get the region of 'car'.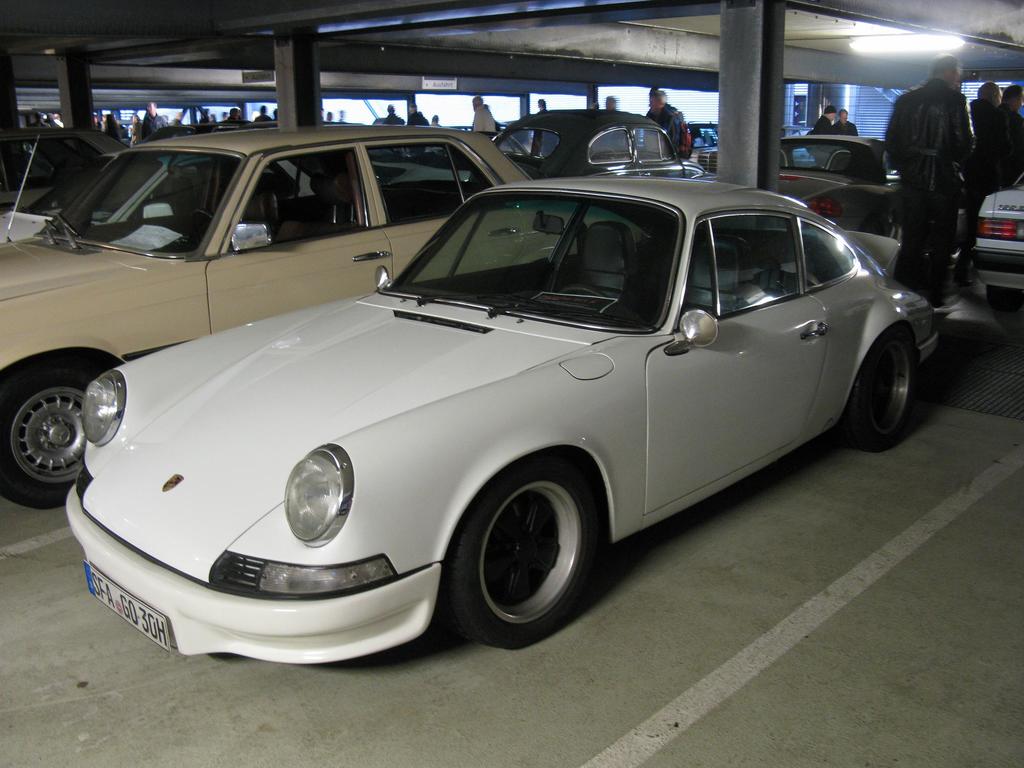
Rect(64, 183, 947, 664).
